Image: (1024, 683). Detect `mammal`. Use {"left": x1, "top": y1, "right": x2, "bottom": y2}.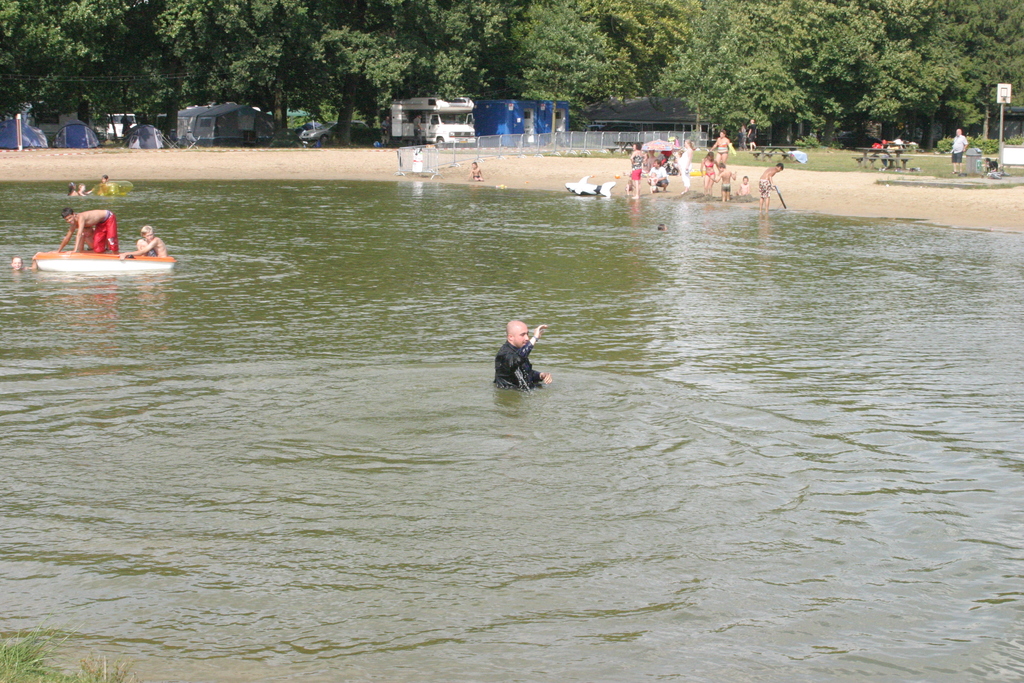
{"left": 470, "top": 160, "right": 484, "bottom": 181}.
